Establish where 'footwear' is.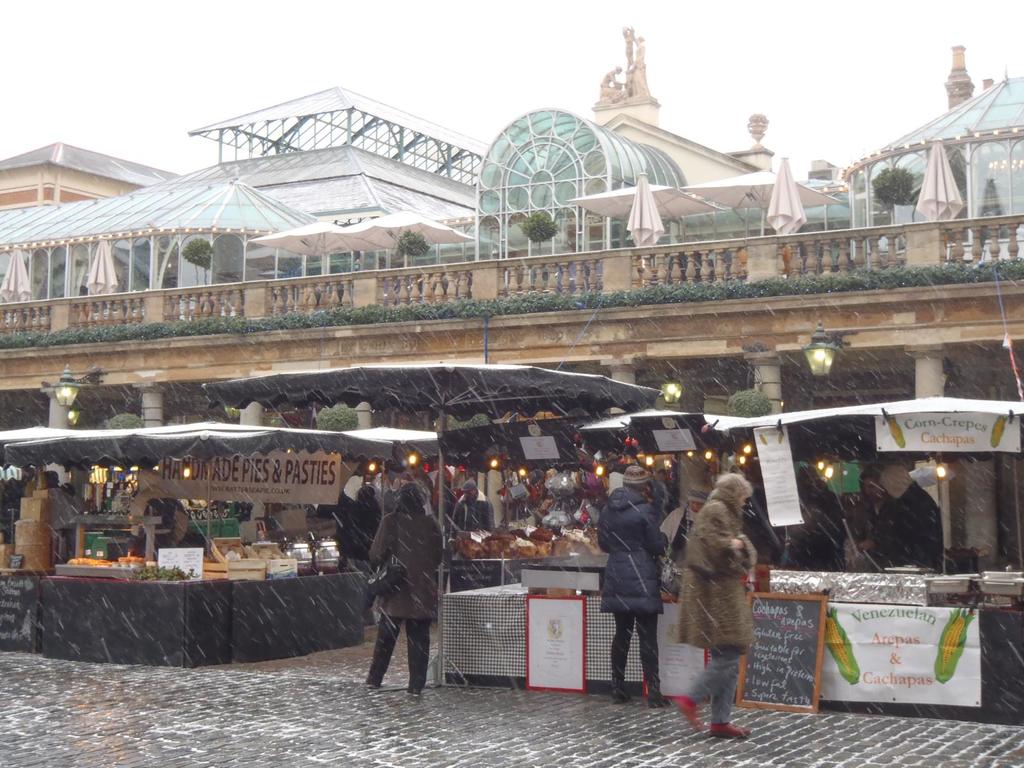
Established at detection(671, 694, 703, 734).
